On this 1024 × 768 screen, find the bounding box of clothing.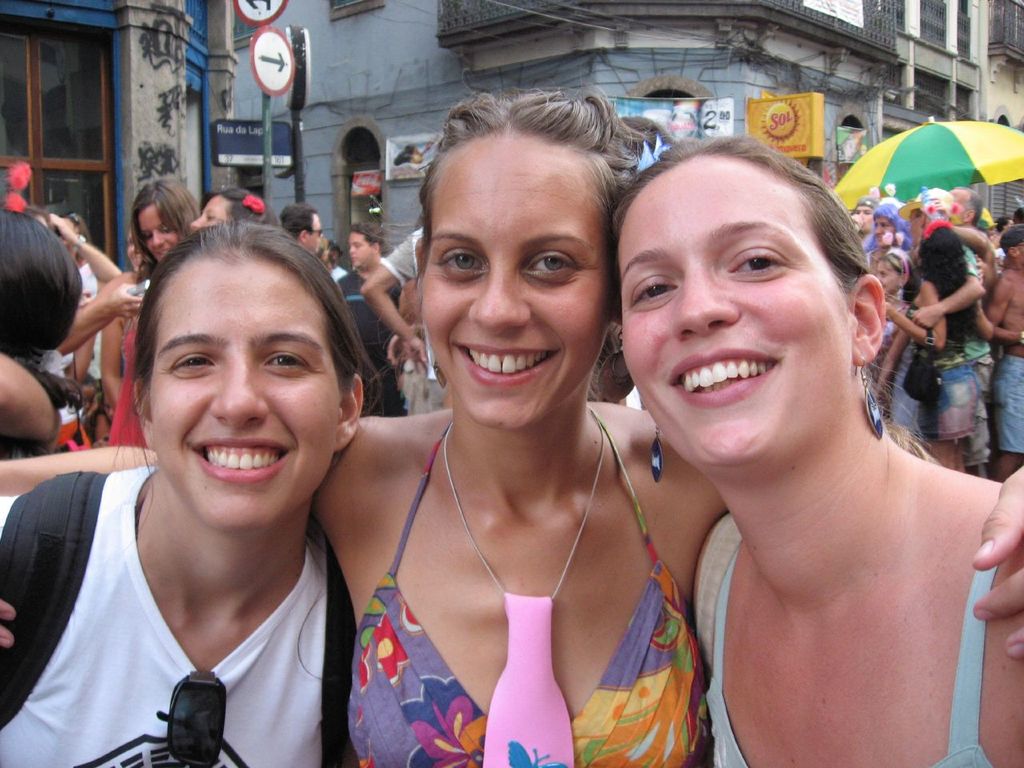
Bounding box: BBox(713, 510, 1022, 767).
